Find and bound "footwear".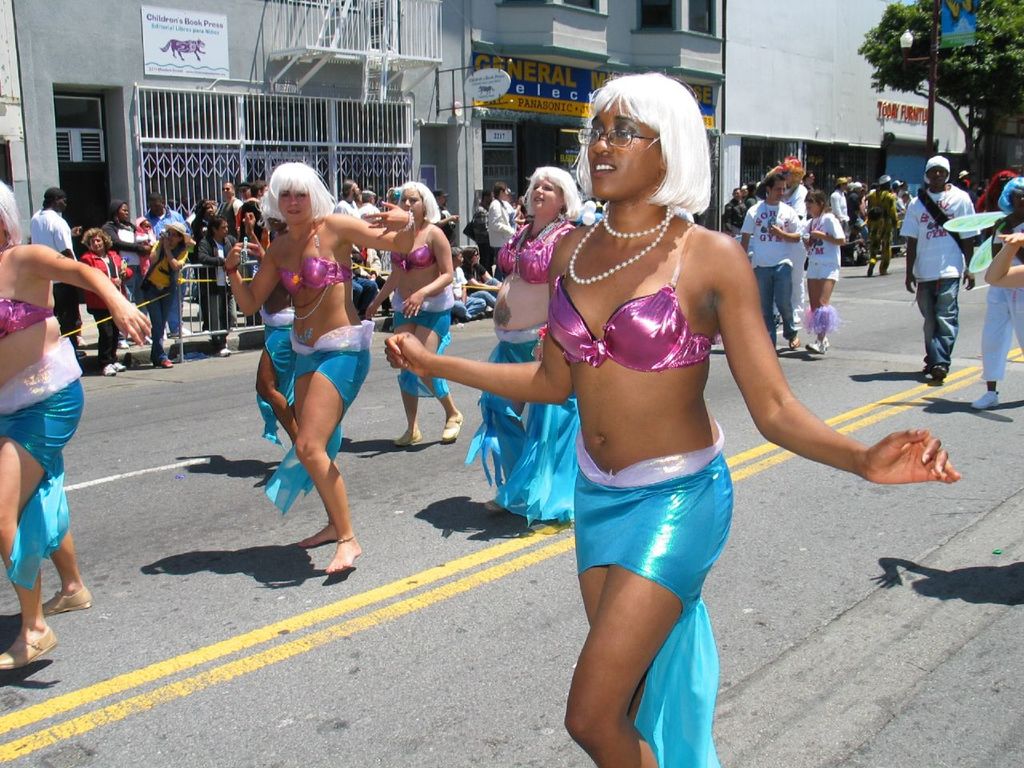
Bound: select_region(930, 362, 948, 384).
